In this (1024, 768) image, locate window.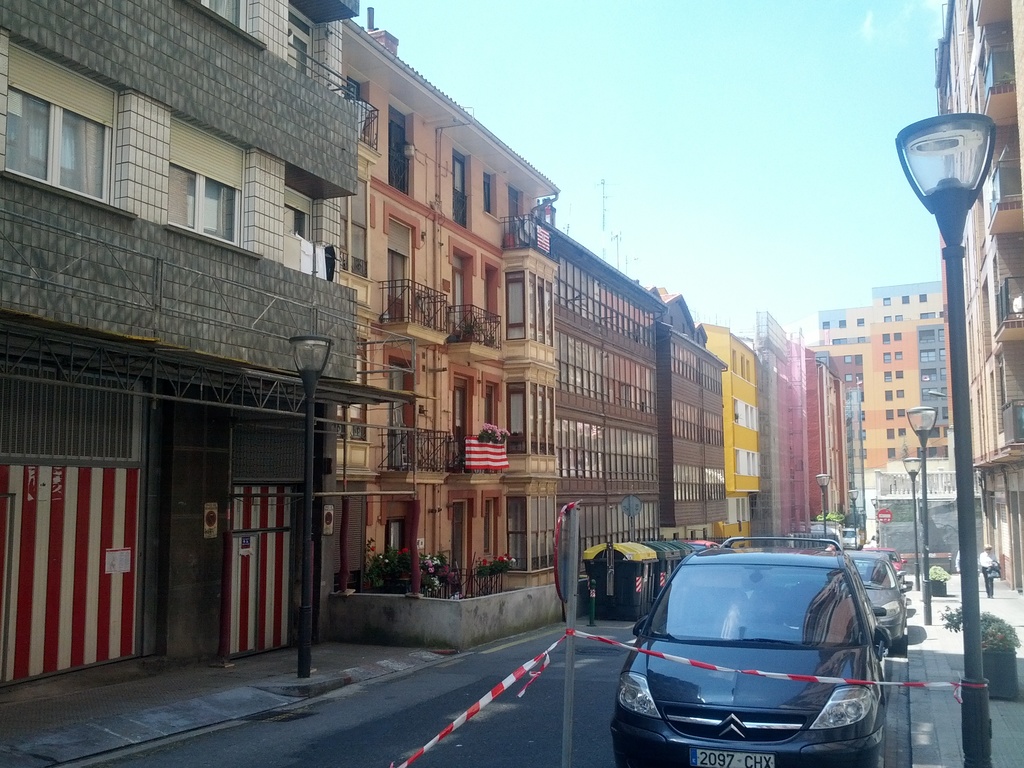
Bounding box: <region>502, 379, 563, 460</region>.
